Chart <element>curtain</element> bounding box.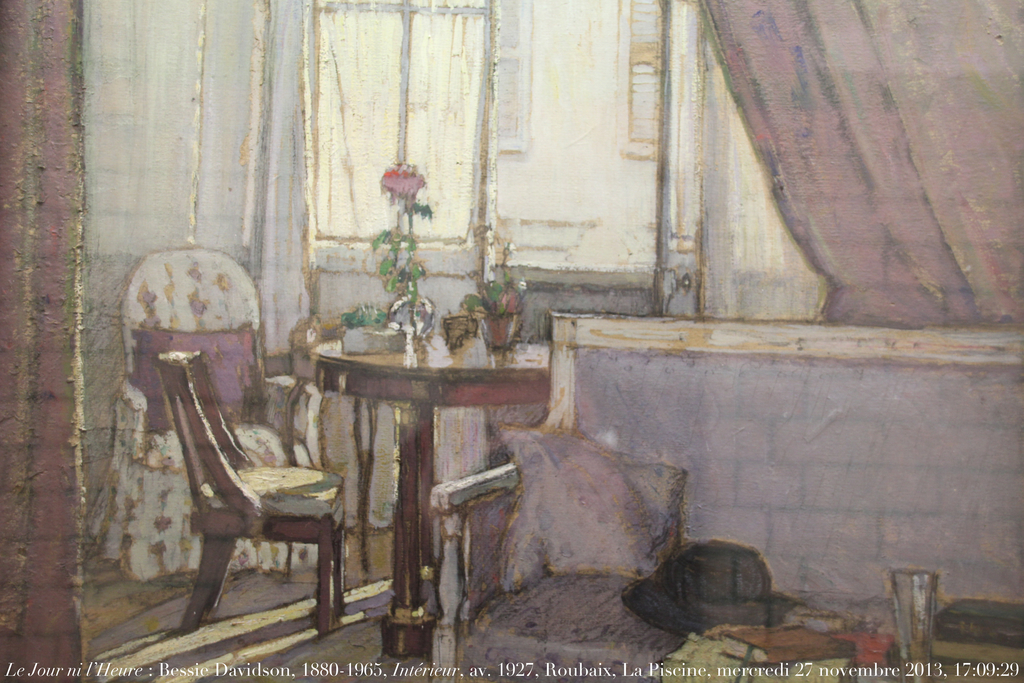
Charted: (0,0,77,682).
